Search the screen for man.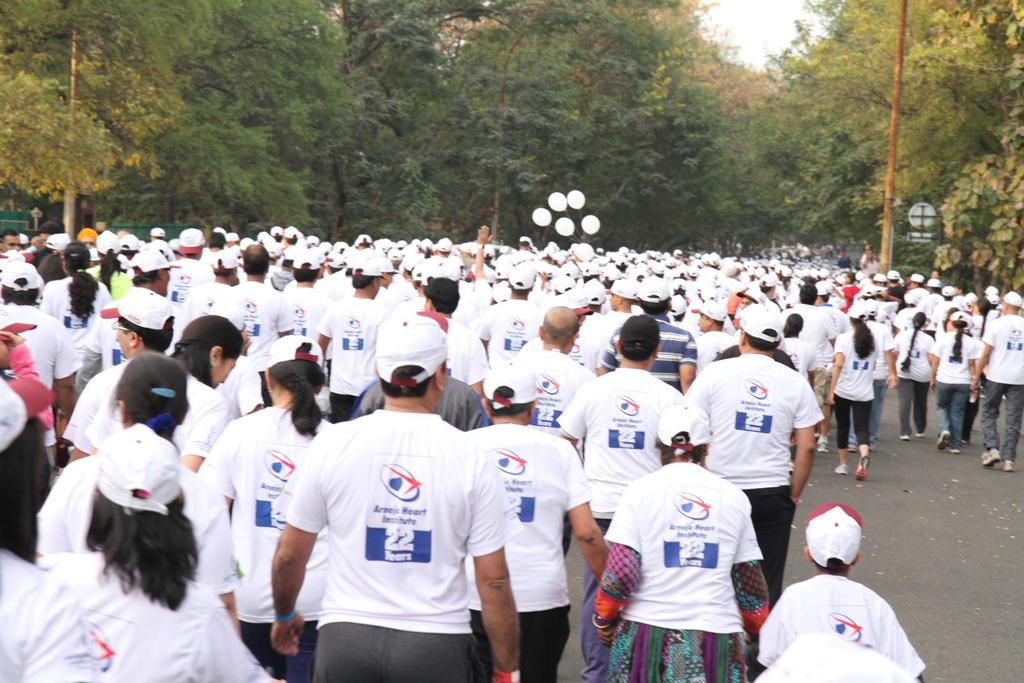
Found at (x1=480, y1=266, x2=551, y2=396).
